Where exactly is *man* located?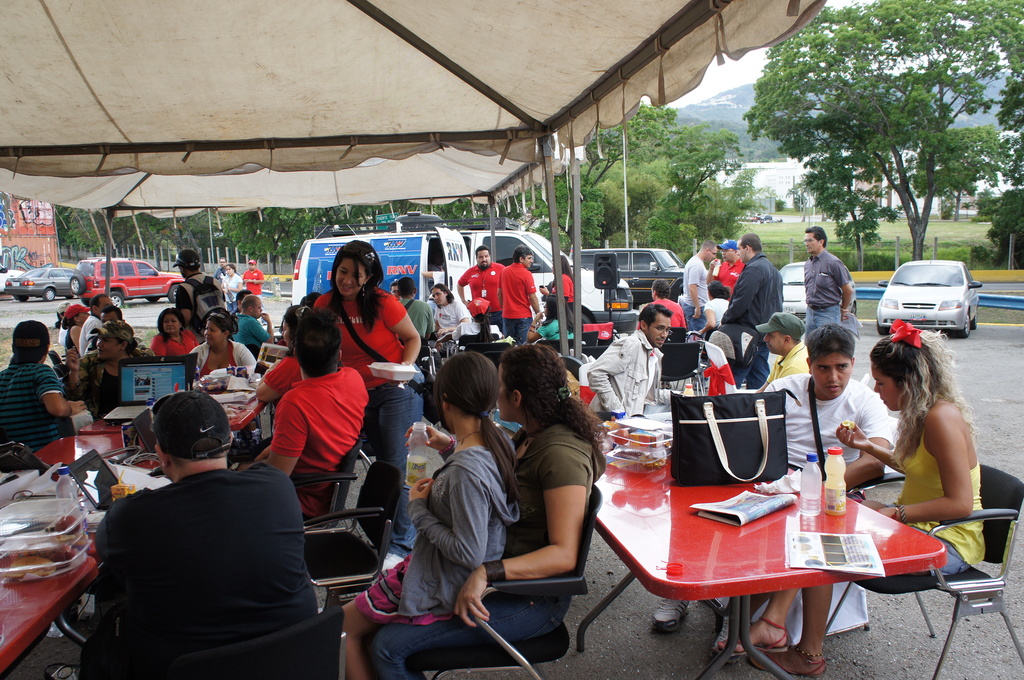
Its bounding box is detection(0, 321, 95, 455).
